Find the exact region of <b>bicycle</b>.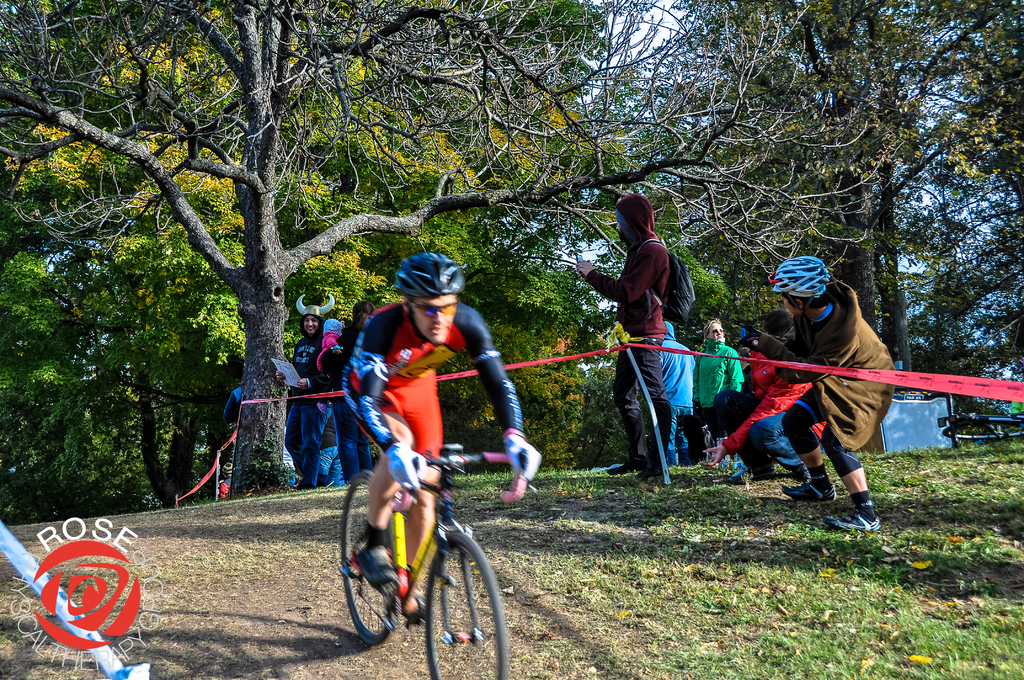
Exact region: bbox(323, 416, 508, 676).
